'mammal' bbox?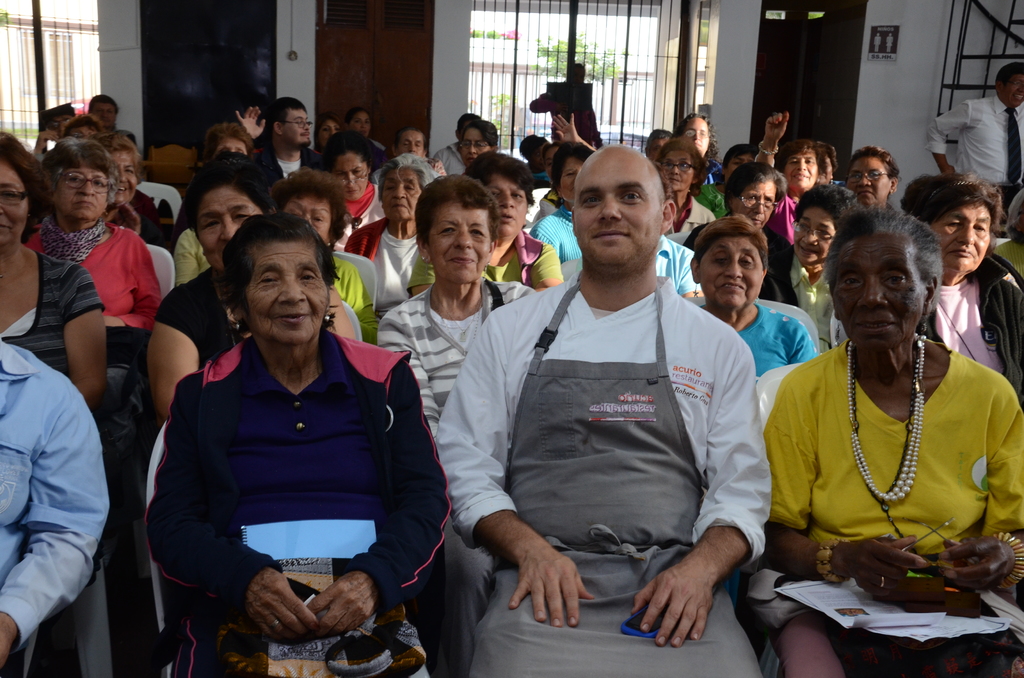
766:177:856:351
